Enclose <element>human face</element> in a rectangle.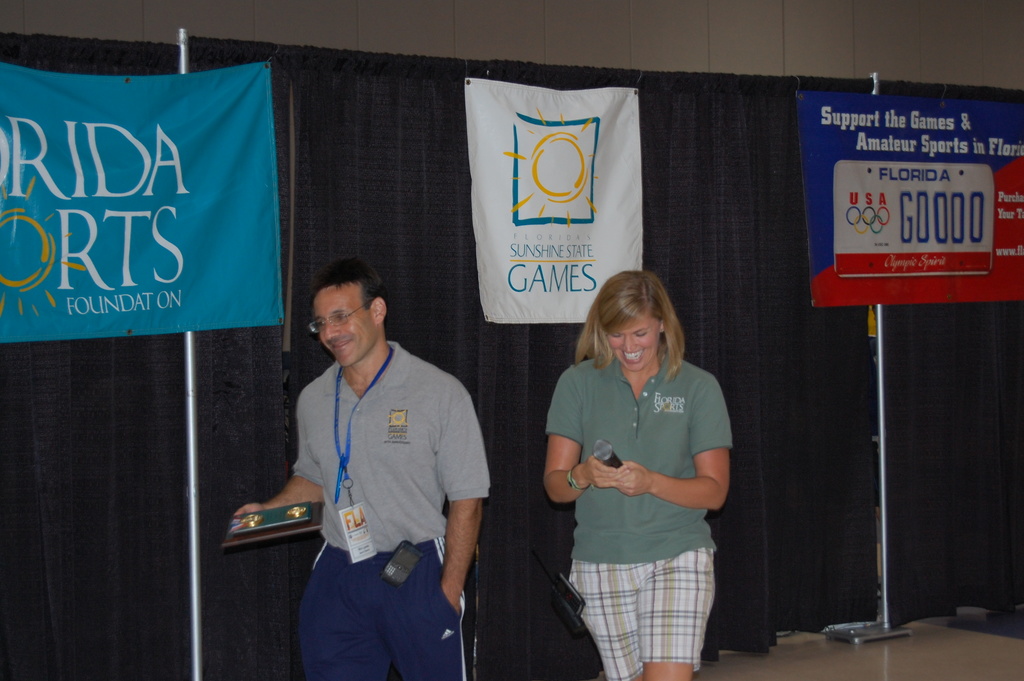
606:320:662:372.
